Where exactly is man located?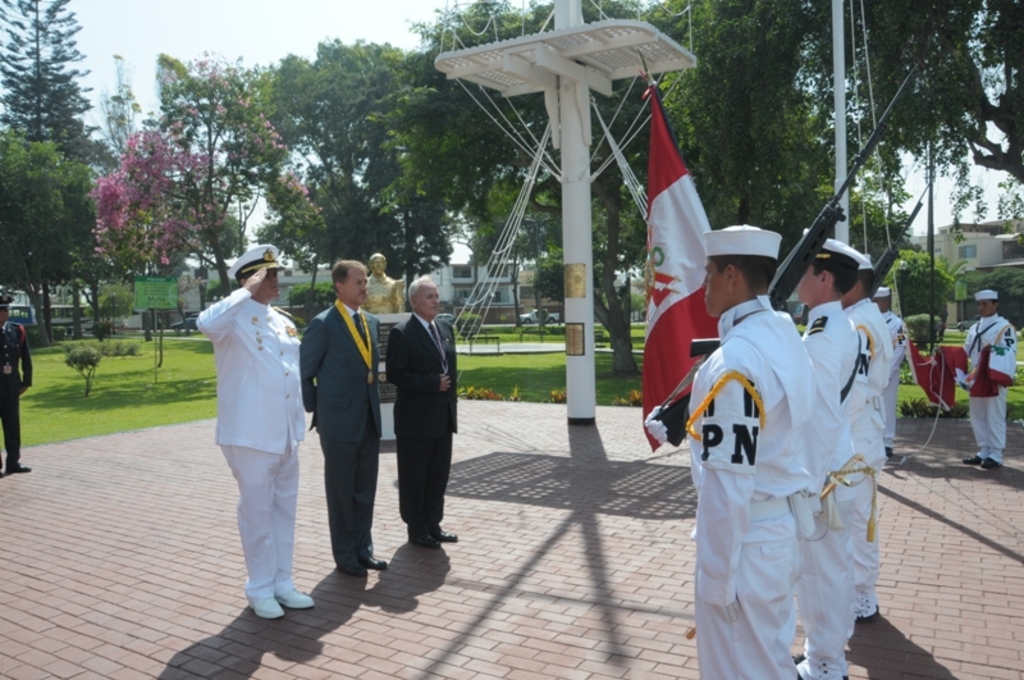
Its bounding box is box(644, 225, 827, 679).
